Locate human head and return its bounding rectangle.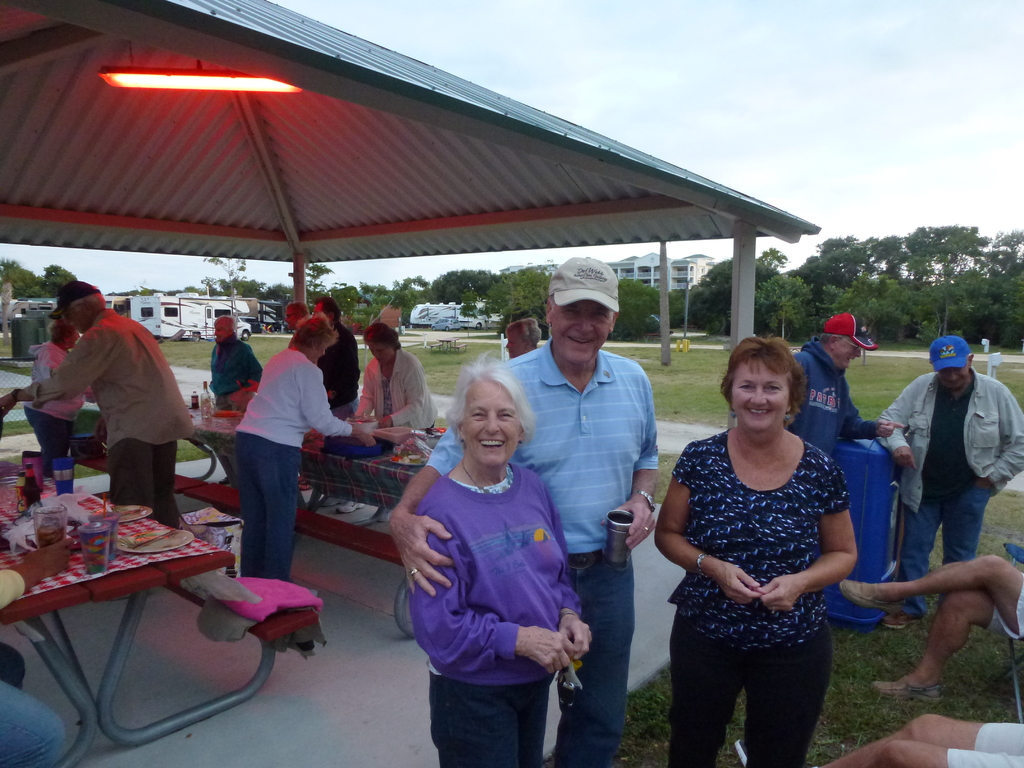
bbox=(211, 314, 236, 347).
